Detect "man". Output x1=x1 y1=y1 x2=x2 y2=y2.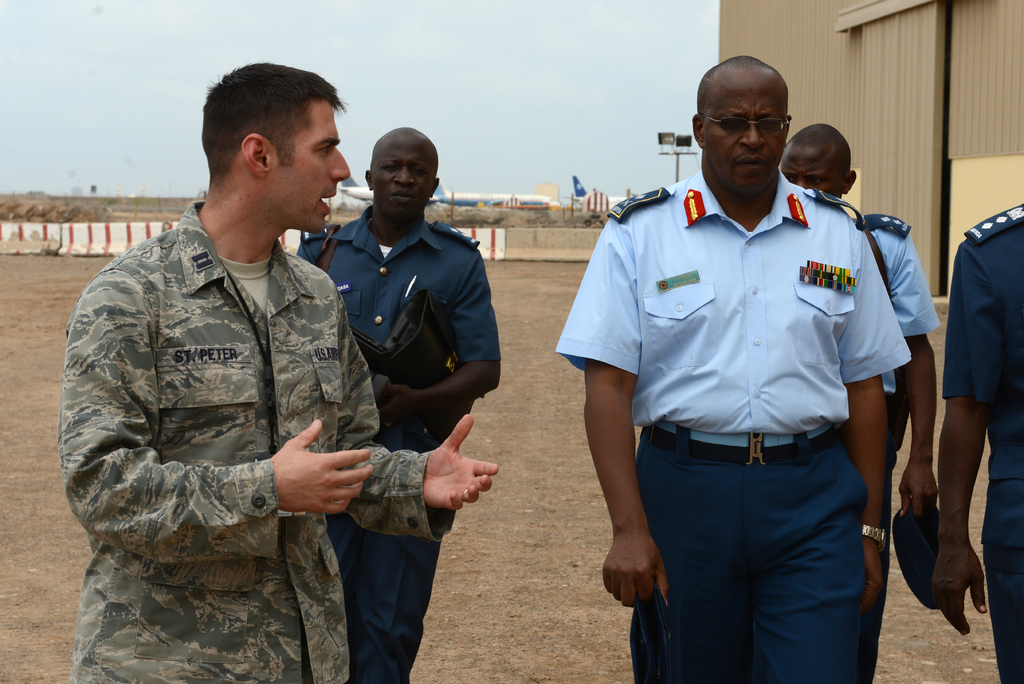
x1=54 y1=59 x2=504 y2=683.
